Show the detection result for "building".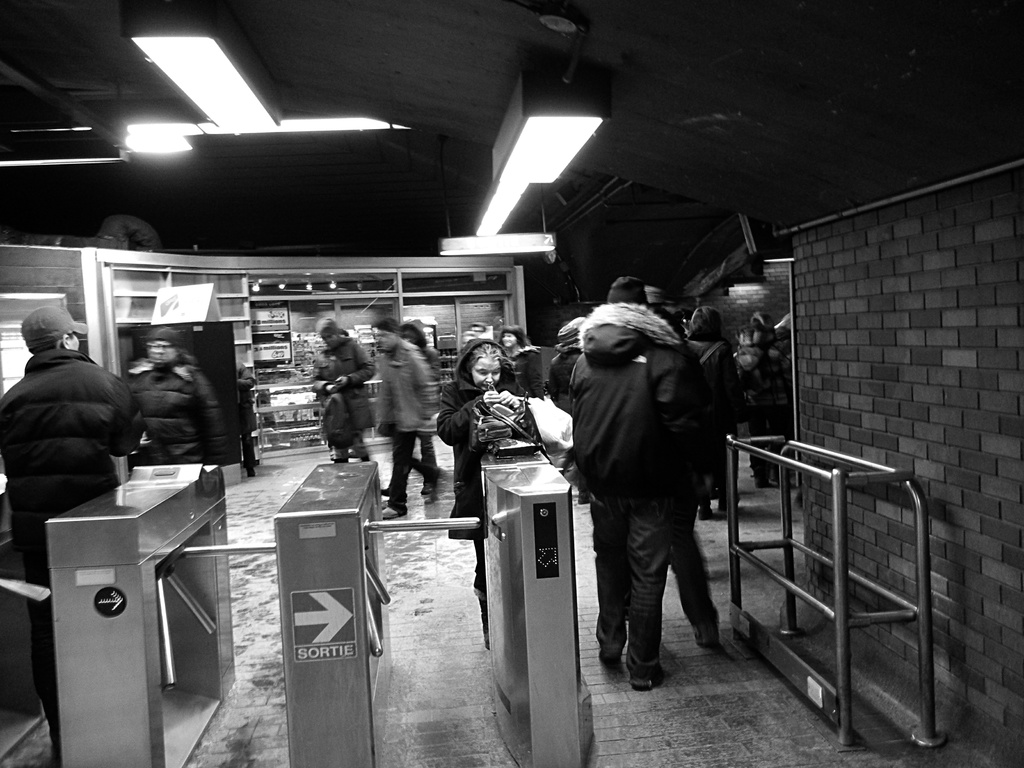
[0, 0, 1023, 767].
